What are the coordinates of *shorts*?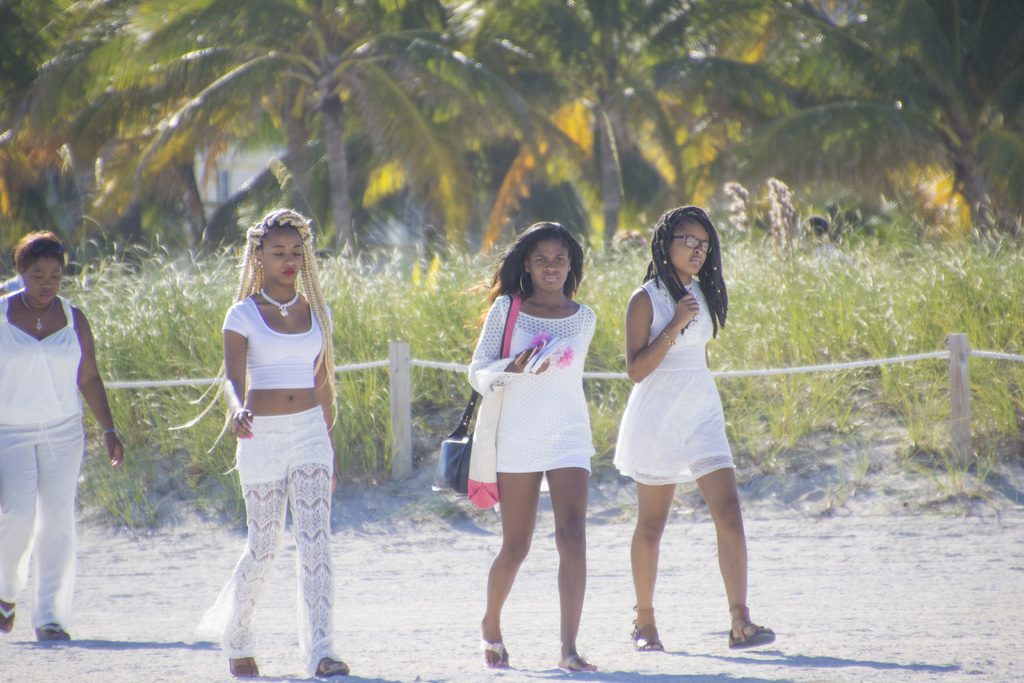
<region>235, 403, 332, 482</region>.
